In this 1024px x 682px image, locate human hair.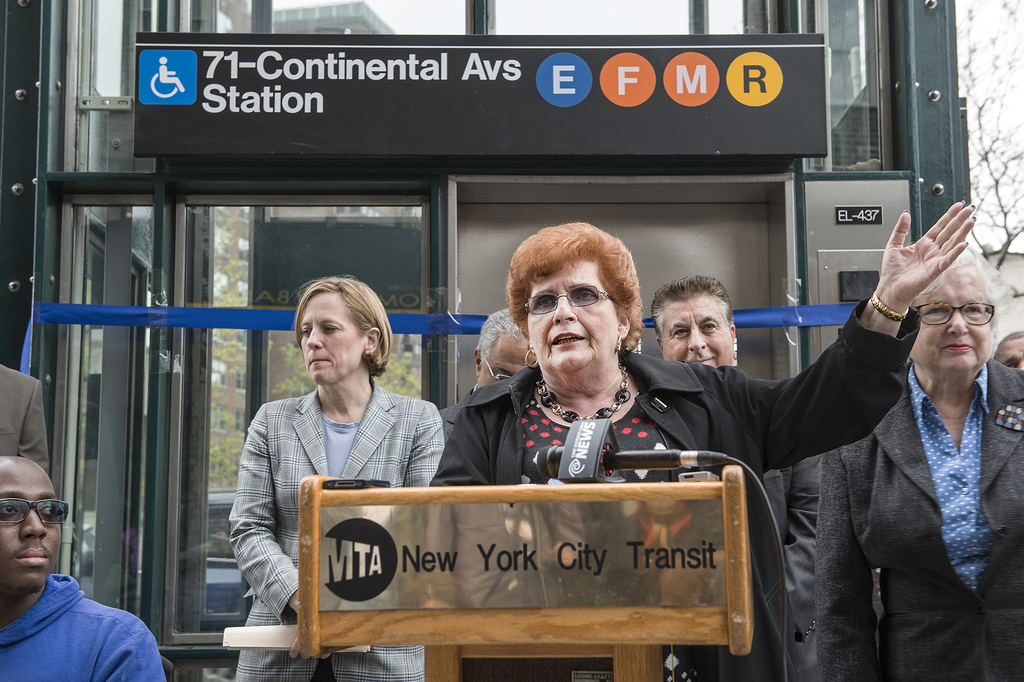
Bounding box: locate(646, 270, 735, 330).
